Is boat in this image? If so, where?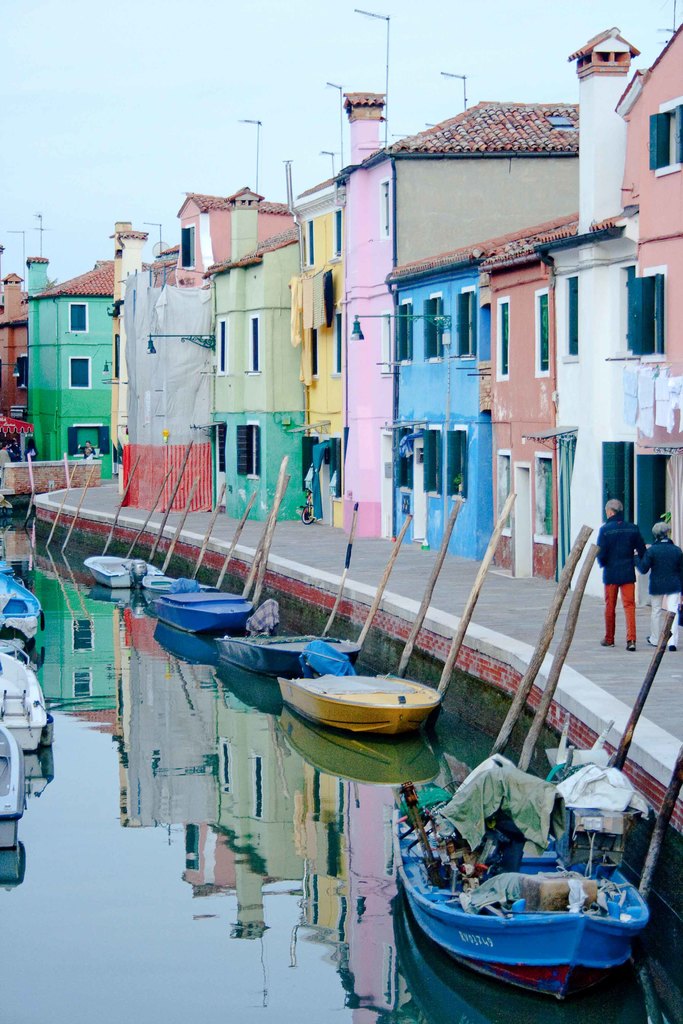
Yes, at {"x1": 0, "y1": 541, "x2": 52, "y2": 634}.
